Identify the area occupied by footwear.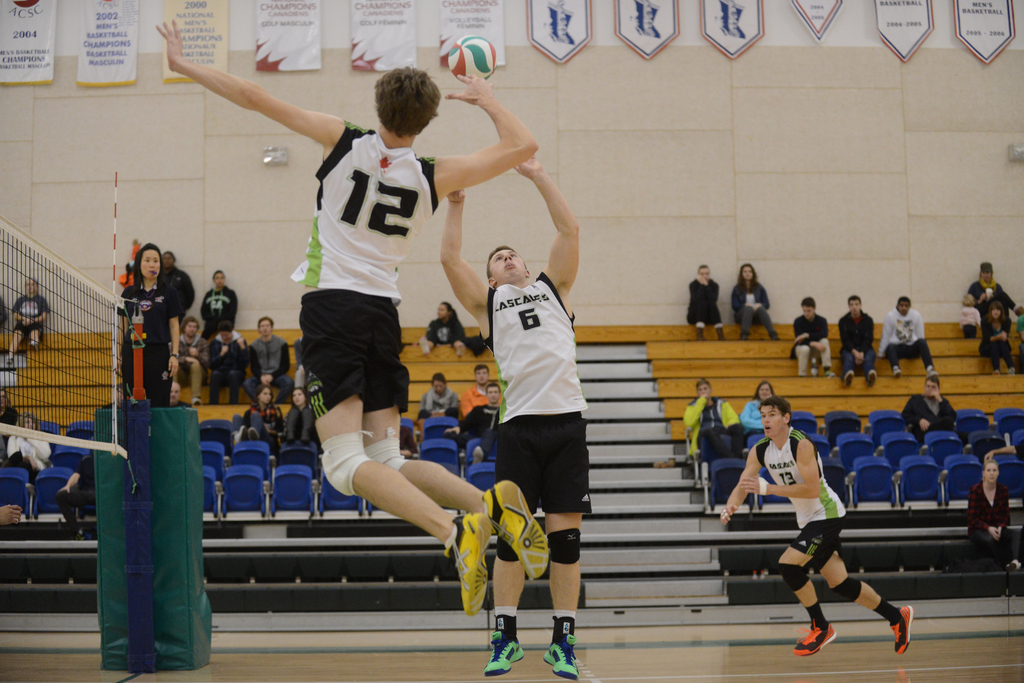
Area: {"left": 191, "top": 396, "right": 201, "bottom": 405}.
